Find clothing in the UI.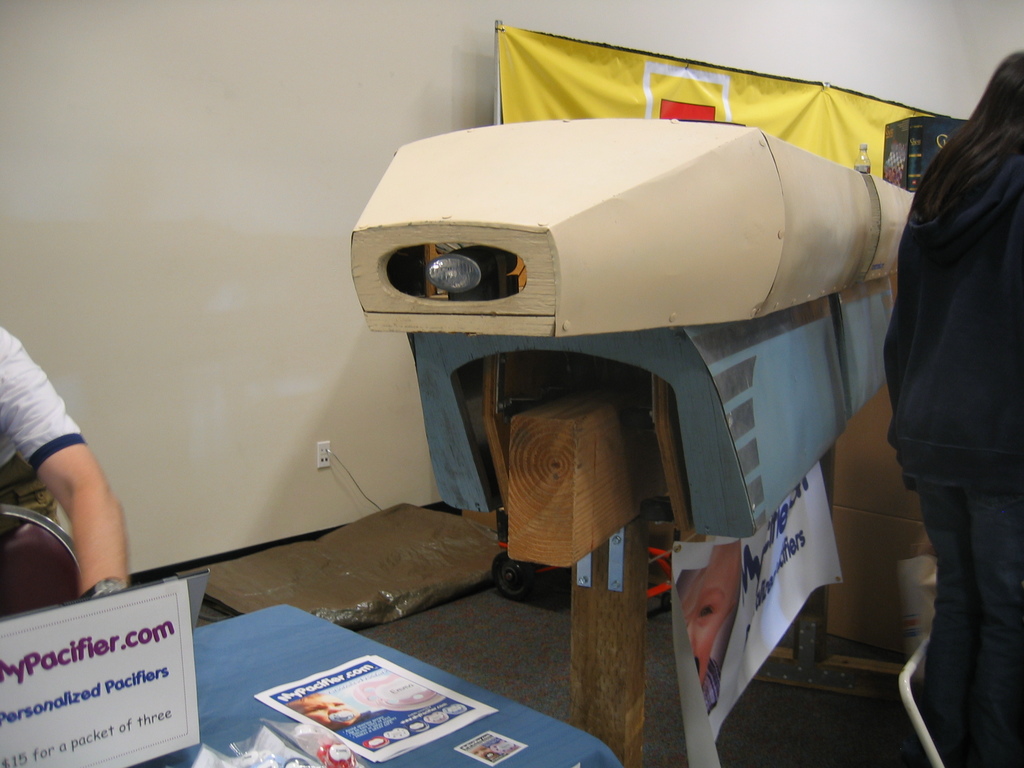
UI element at box=[870, 29, 1023, 708].
